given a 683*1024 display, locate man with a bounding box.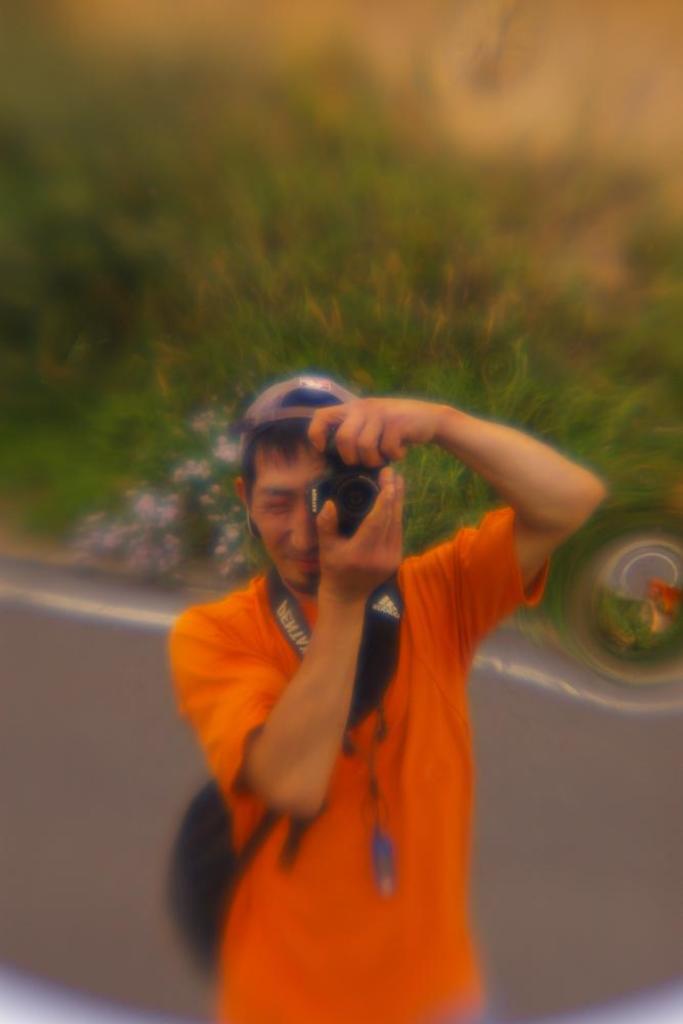
Located: (x1=118, y1=337, x2=652, y2=1023).
